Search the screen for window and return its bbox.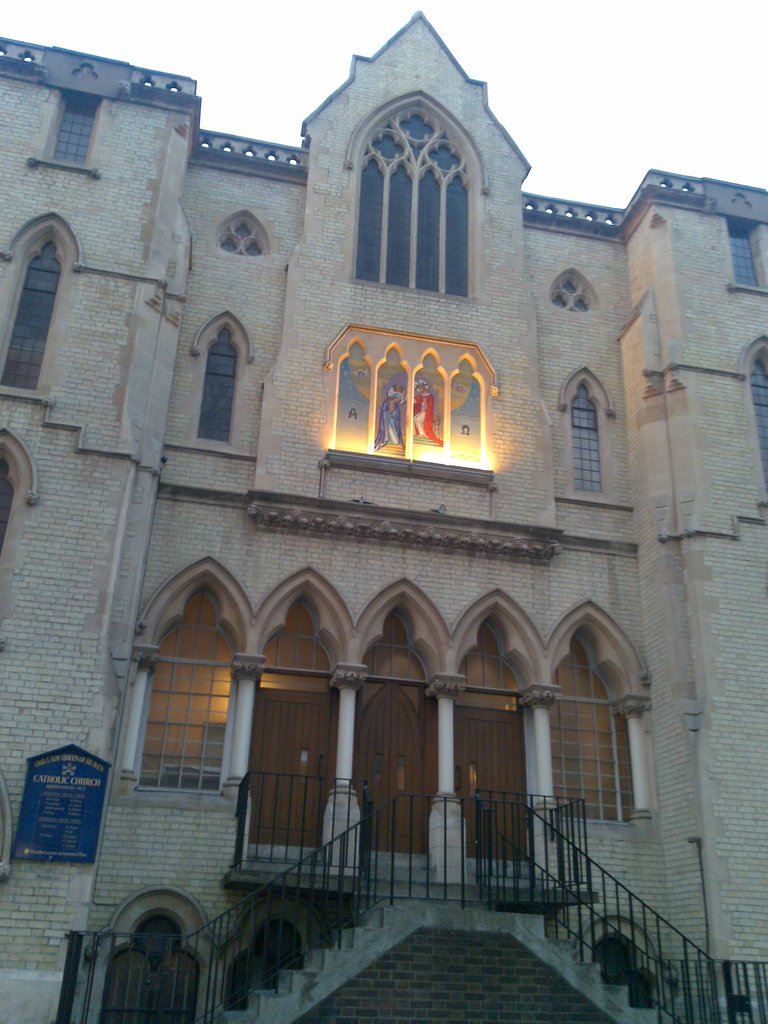
Found: Rect(198, 312, 235, 443).
